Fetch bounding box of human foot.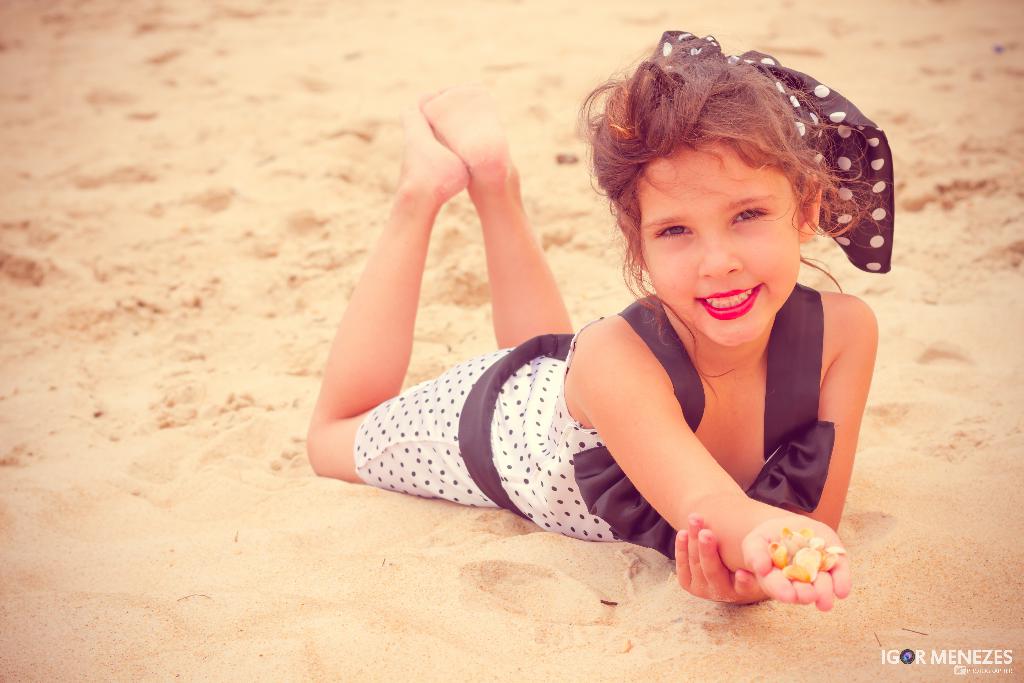
Bbox: x1=394 y1=97 x2=474 y2=210.
